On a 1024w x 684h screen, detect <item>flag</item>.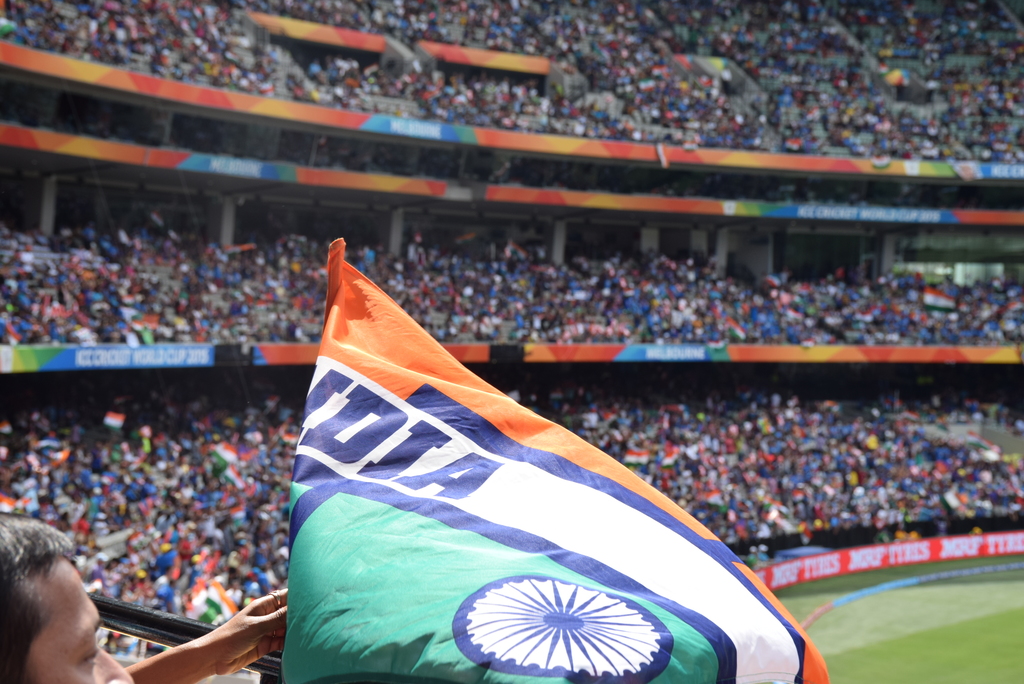
bbox=[266, 220, 820, 664].
